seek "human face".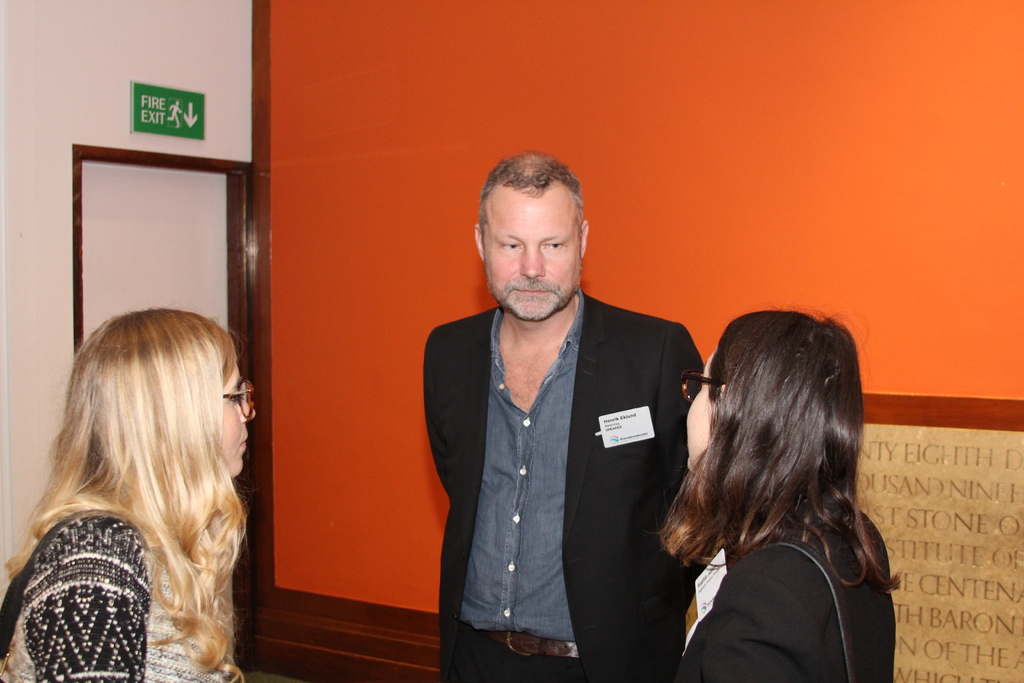
select_region(214, 368, 260, 487).
